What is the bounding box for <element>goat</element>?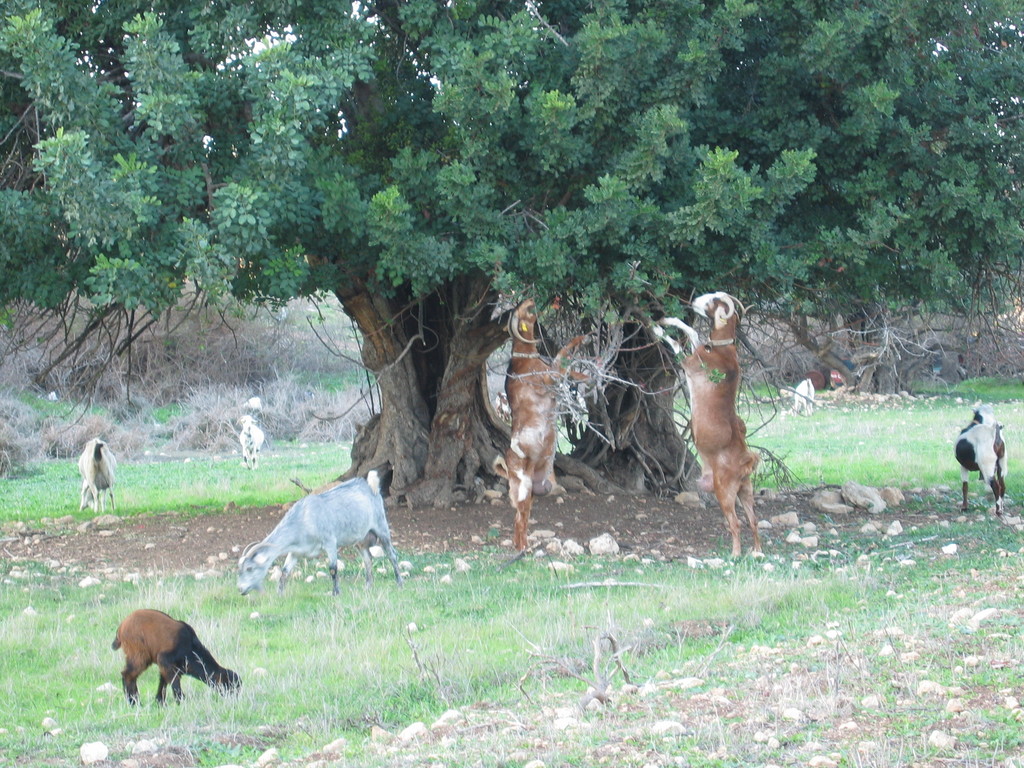
bbox=[109, 604, 242, 710].
